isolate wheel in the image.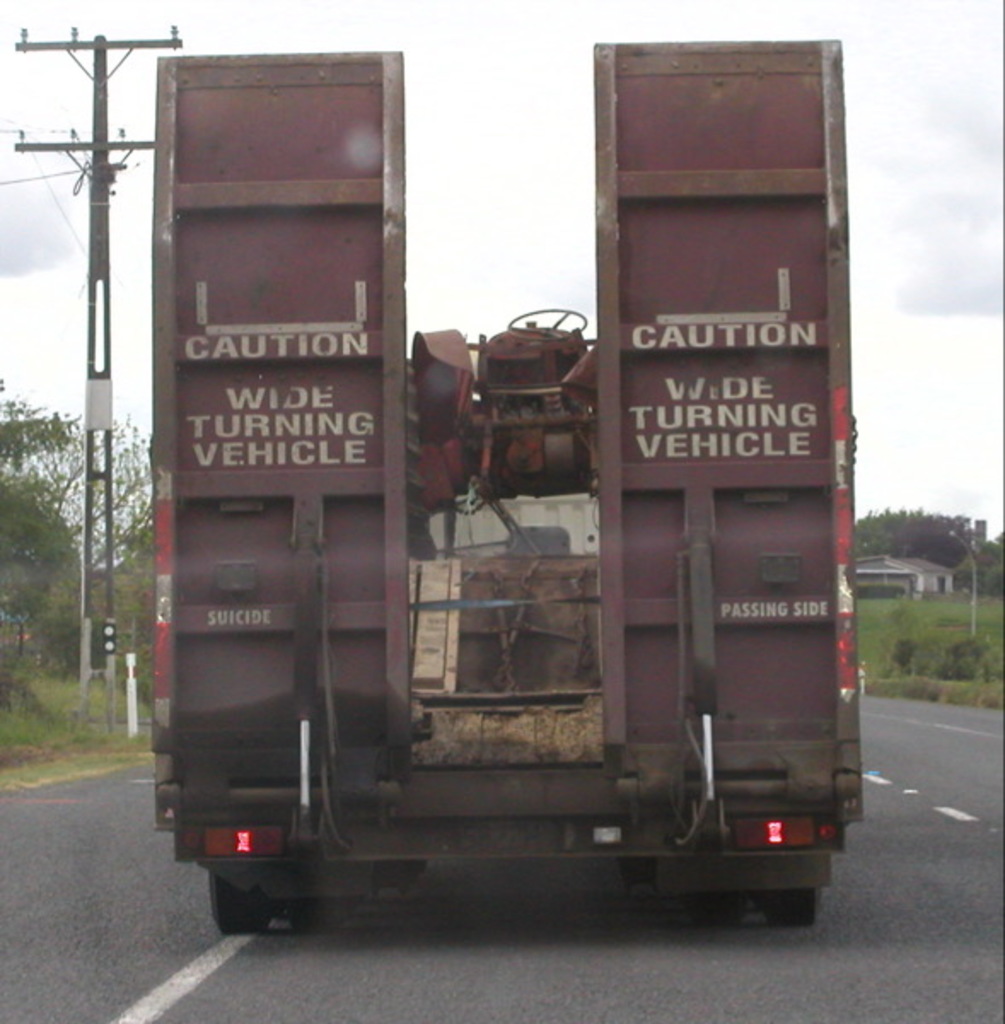
Isolated region: 764, 879, 821, 927.
